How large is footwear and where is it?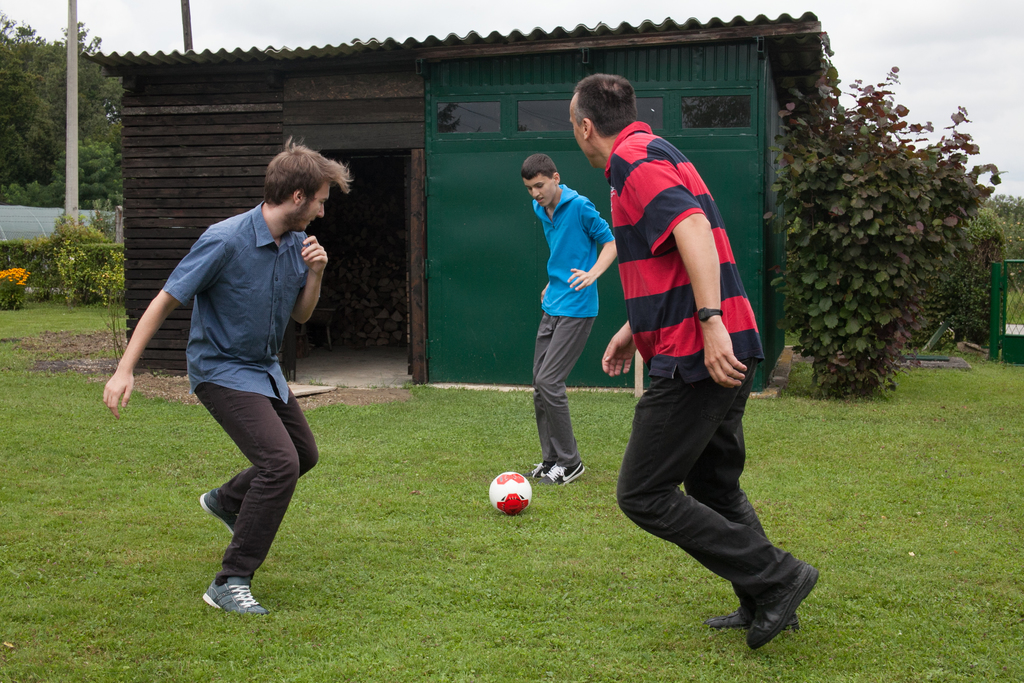
Bounding box: detection(746, 554, 819, 645).
